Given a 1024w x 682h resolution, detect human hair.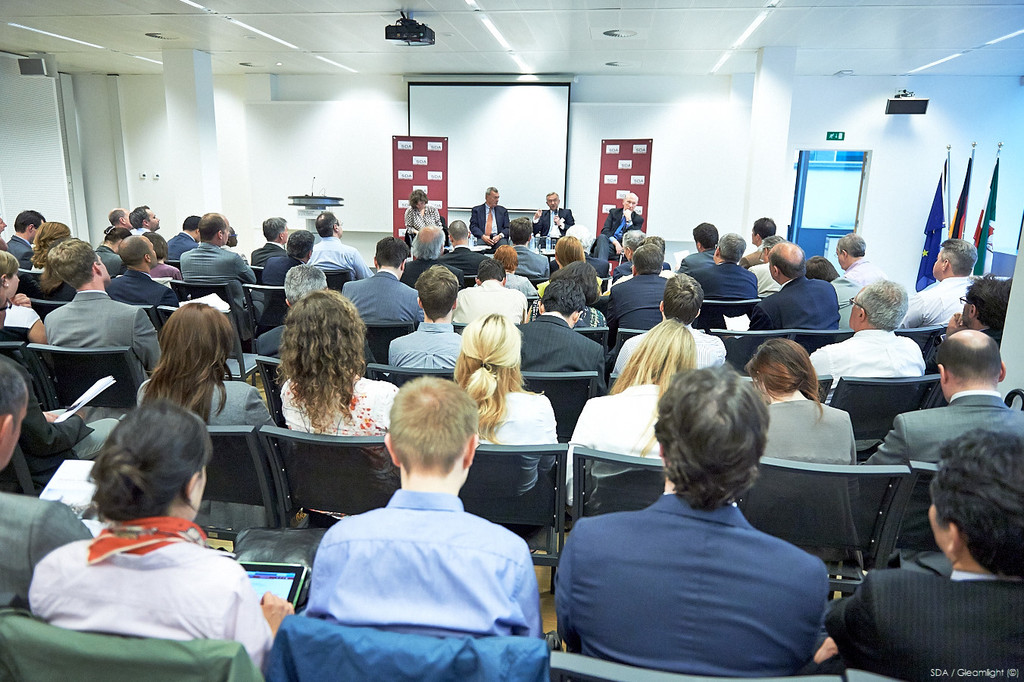
<bbox>773, 236, 807, 277</bbox>.
